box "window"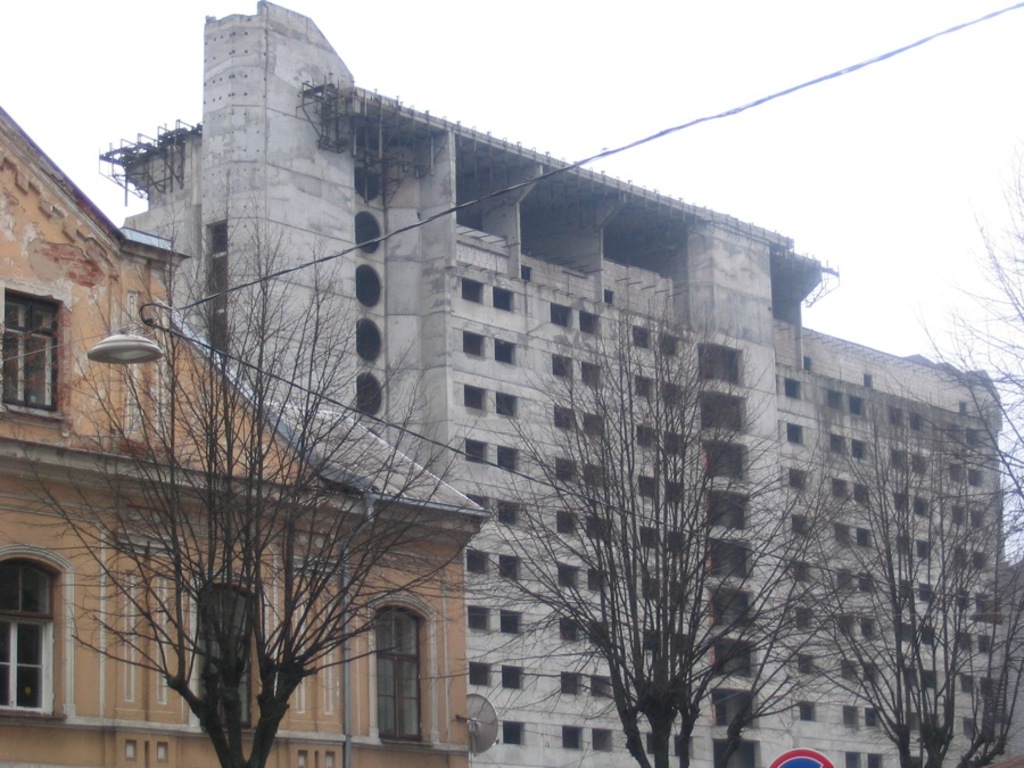
pyautogui.locateOnScreen(889, 406, 906, 426)
